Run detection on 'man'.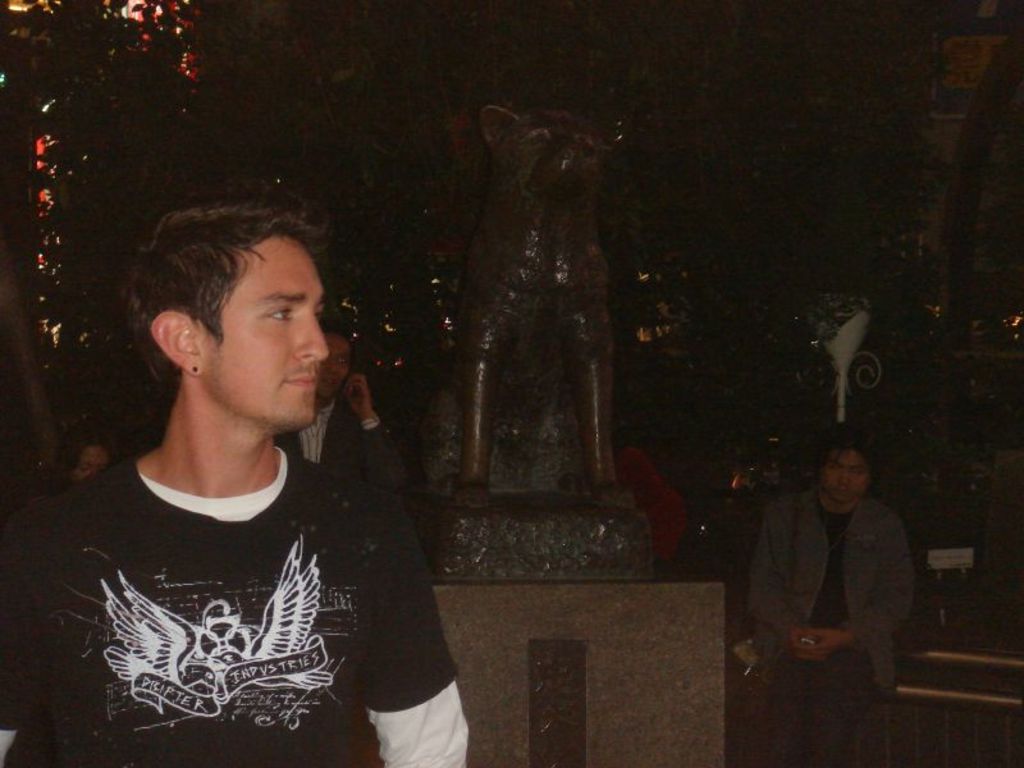
Result: left=18, top=195, right=460, bottom=740.
